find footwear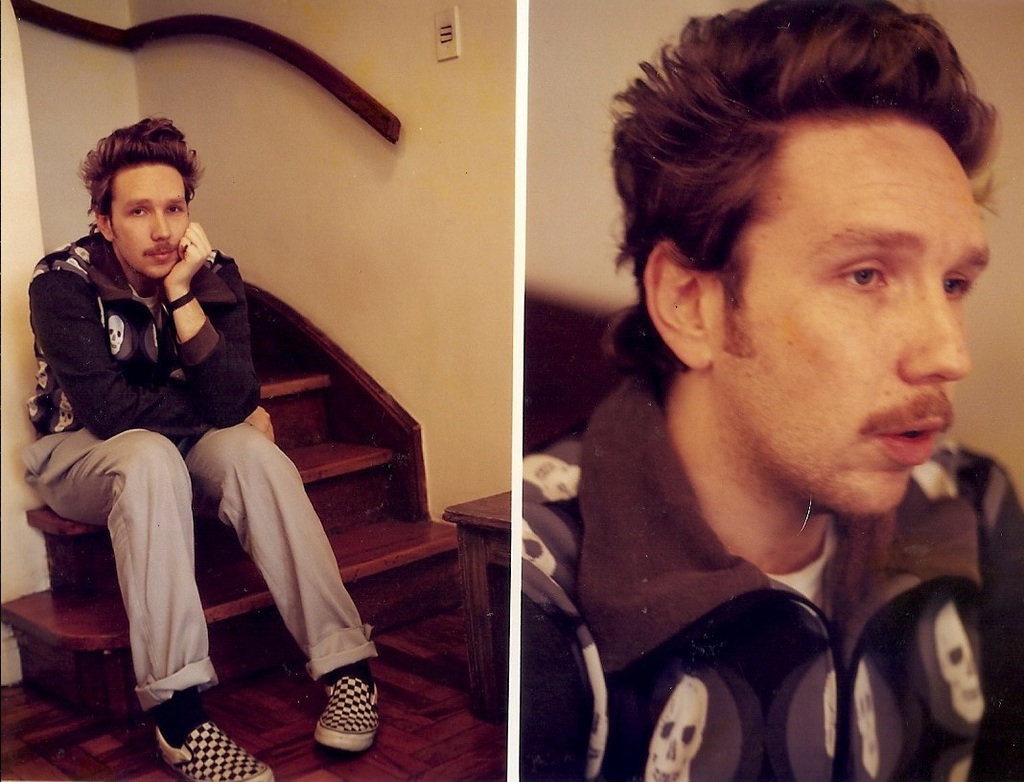
rect(157, 728, 275, 781)
